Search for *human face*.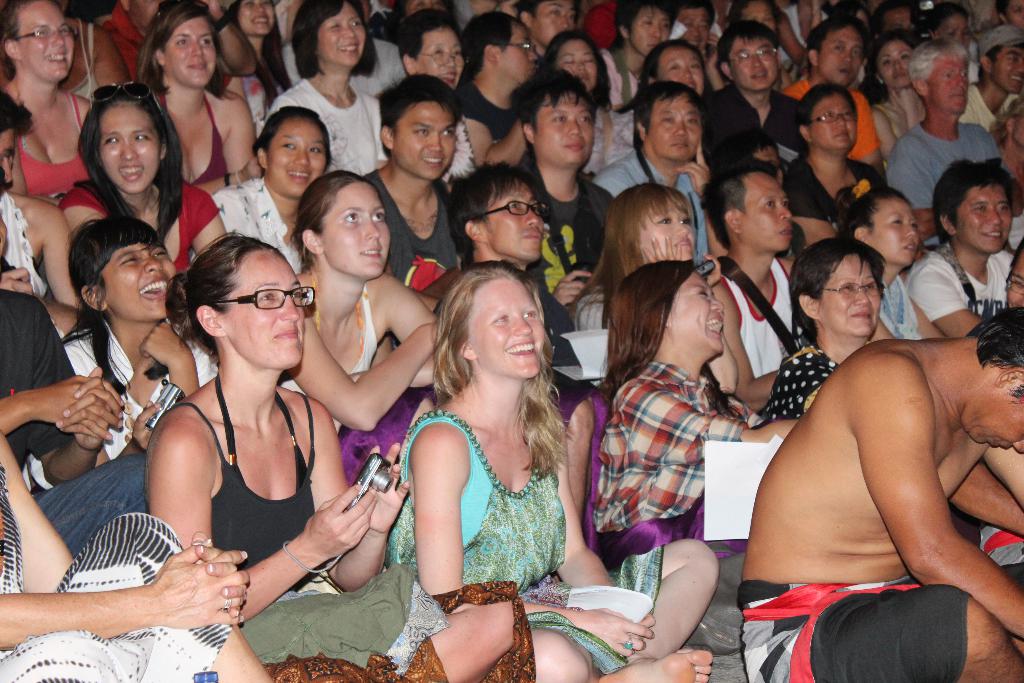
Found at <region>633, 205, 697, 262</region>.
